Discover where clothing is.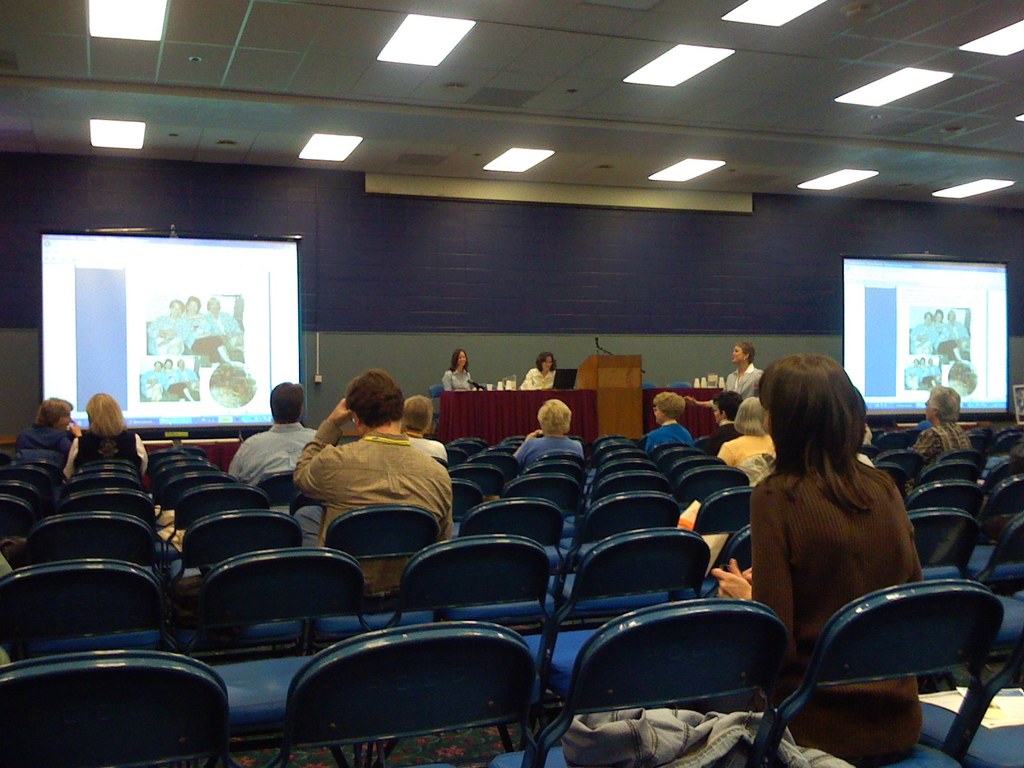
Discovered at <bbox>217, 314, 247, 348</bbox>.
